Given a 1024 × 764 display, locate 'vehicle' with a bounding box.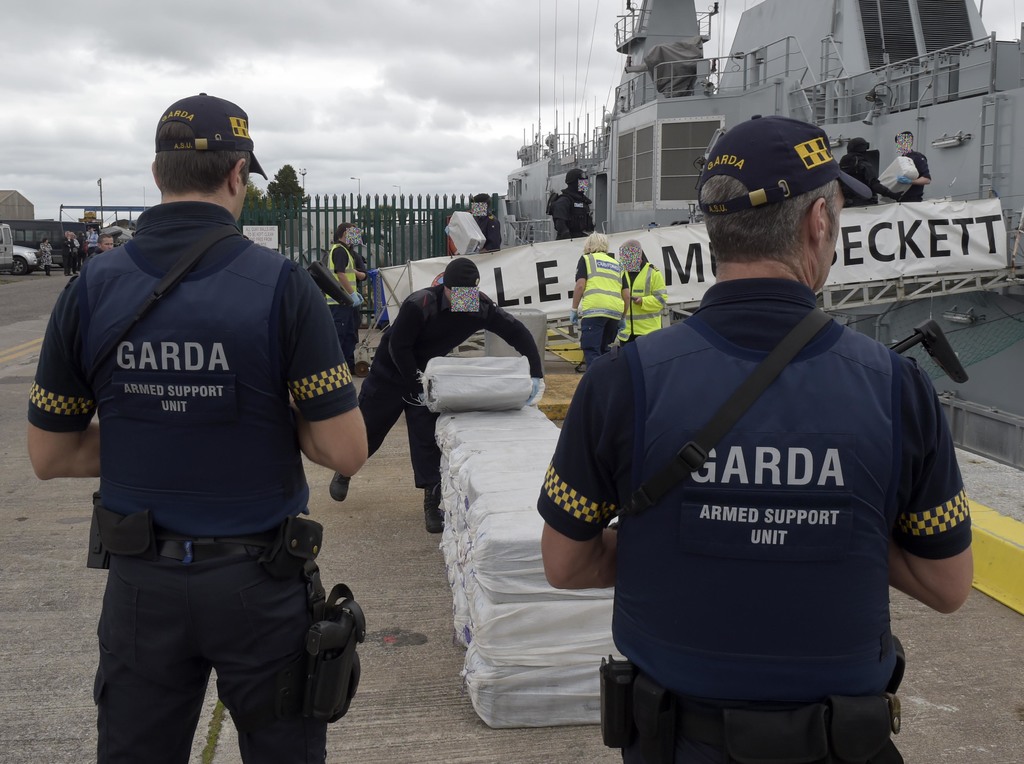
Located: locate(0, 224, 15, 263).
